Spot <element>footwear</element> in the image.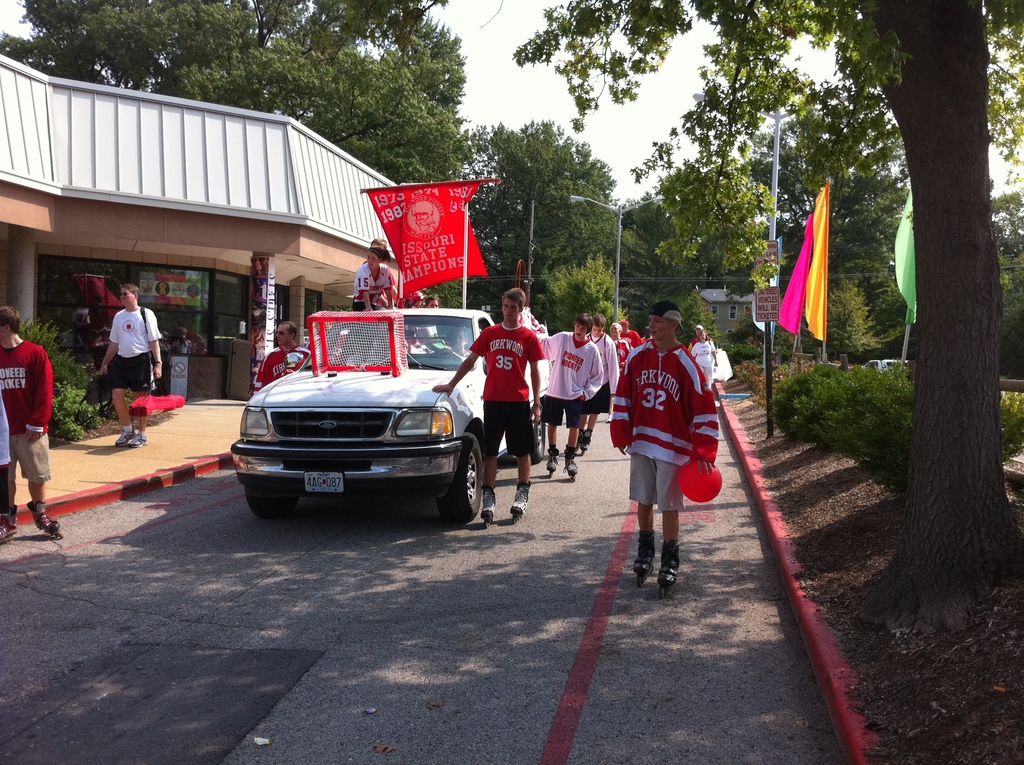
<element>footwear</element> found at 632:527:652:587.
